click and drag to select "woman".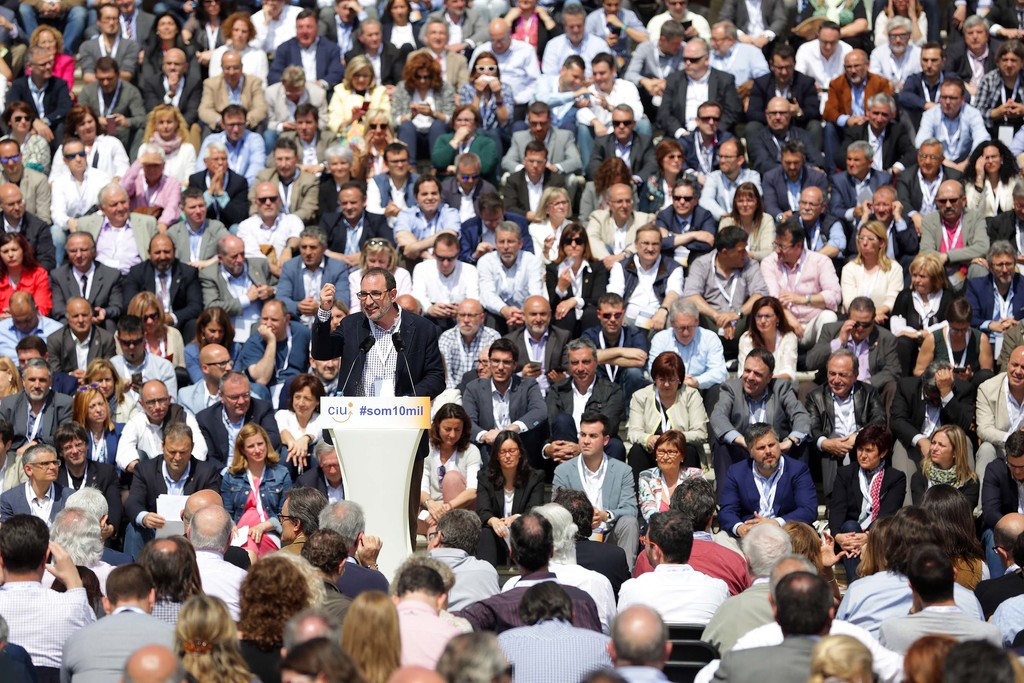
Selection: locate(0, 355, 26, 394).
